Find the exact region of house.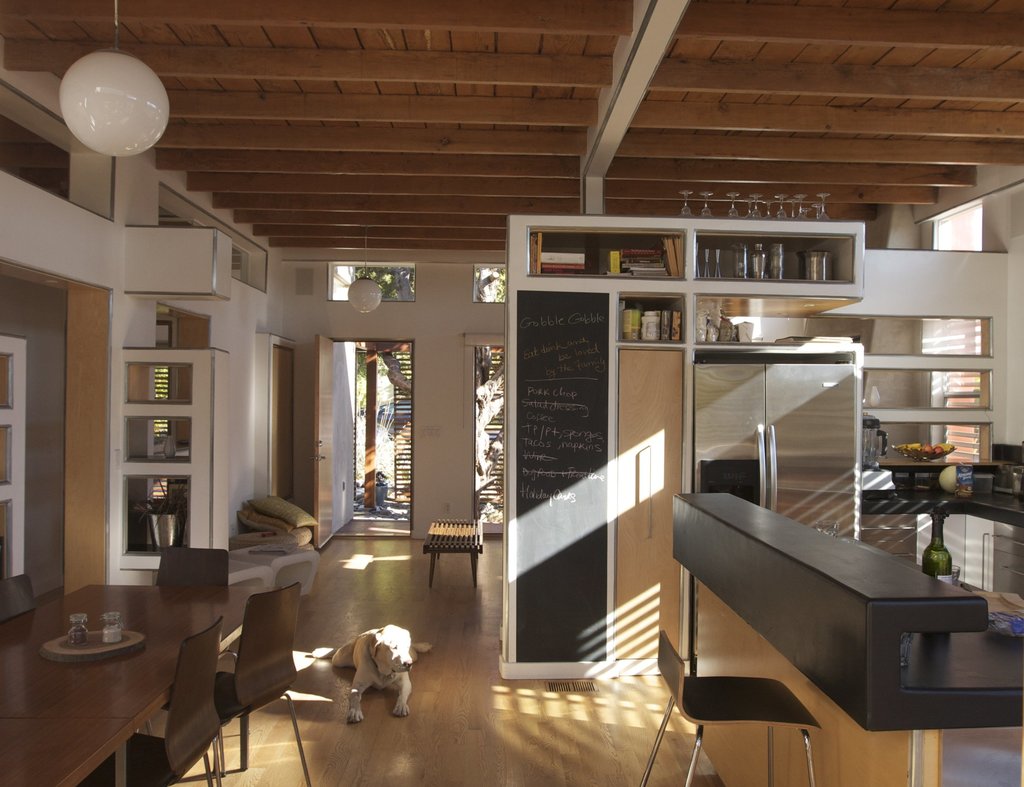
Exact region: [11,33,1016,756].
